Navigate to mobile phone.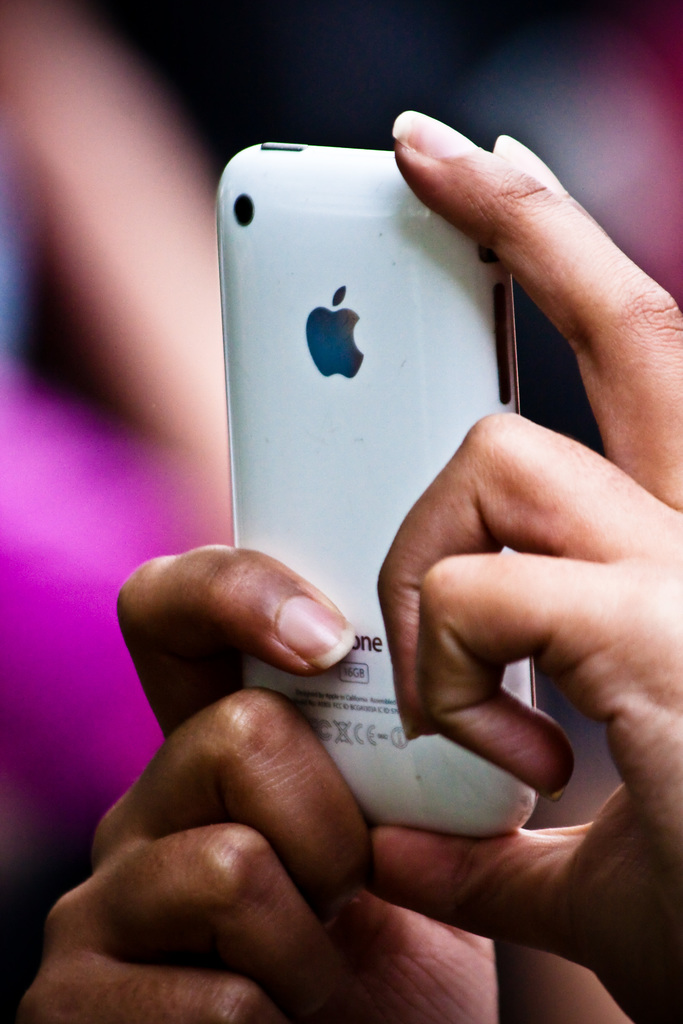
Navigation target: (214,138,634,674).
